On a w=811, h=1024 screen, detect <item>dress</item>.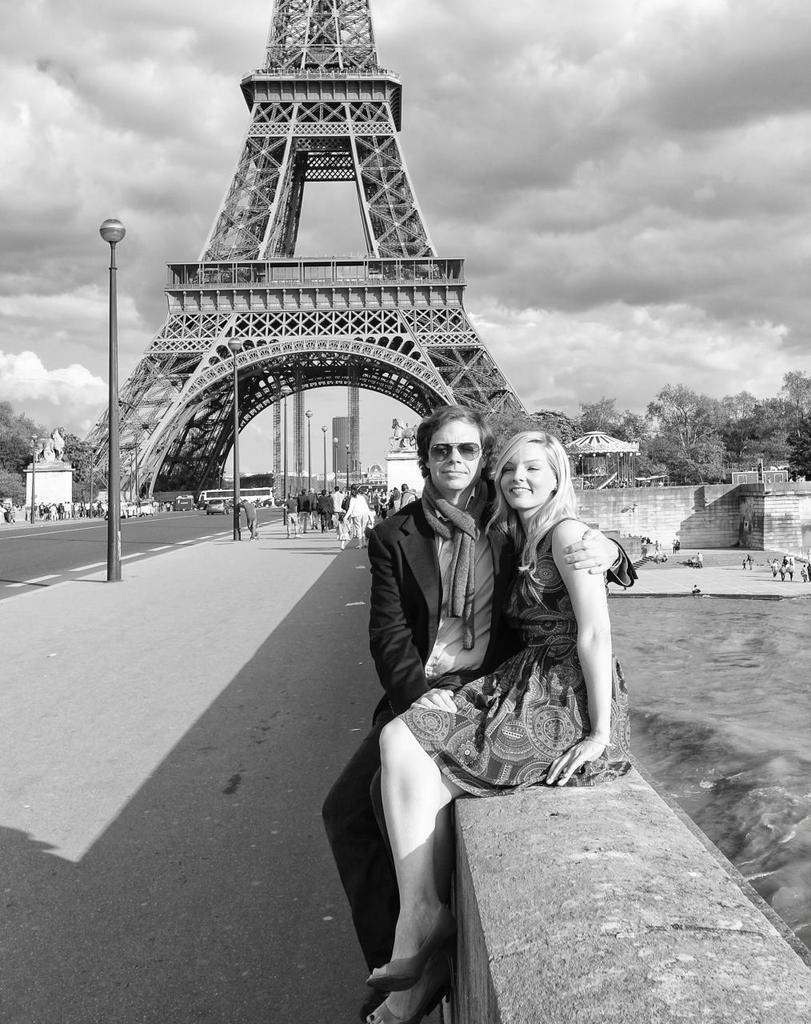
{"left": 461, "top": 482, "right": 625, "bottom": 810}.
